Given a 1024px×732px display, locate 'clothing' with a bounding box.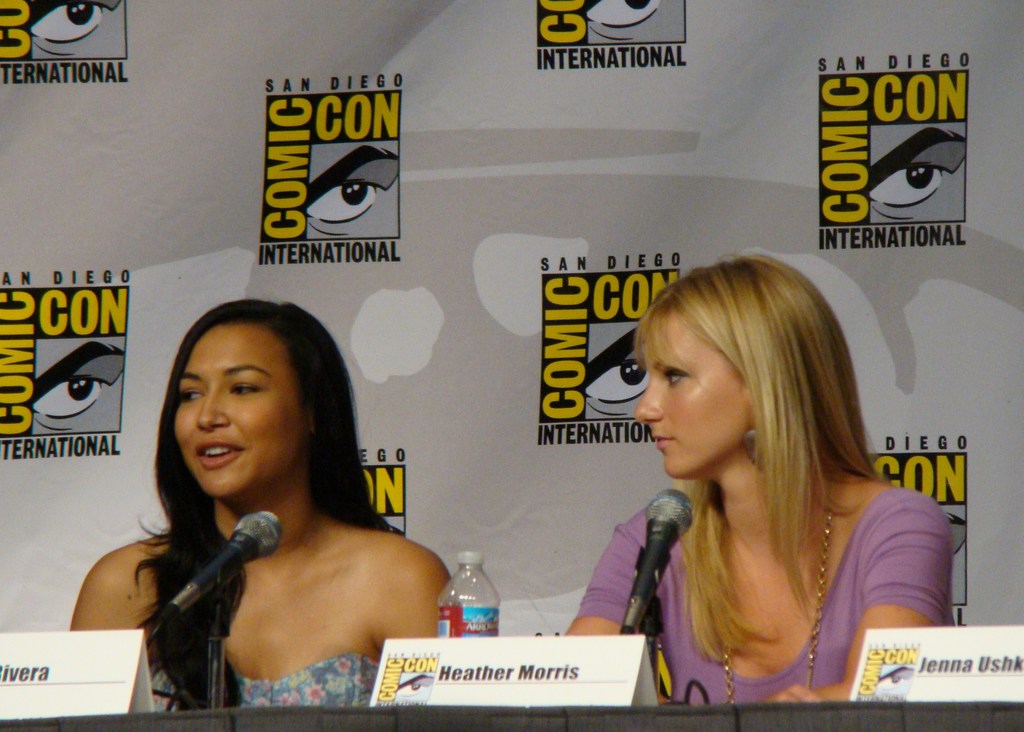
Located: (135, 649, 388, 704).
